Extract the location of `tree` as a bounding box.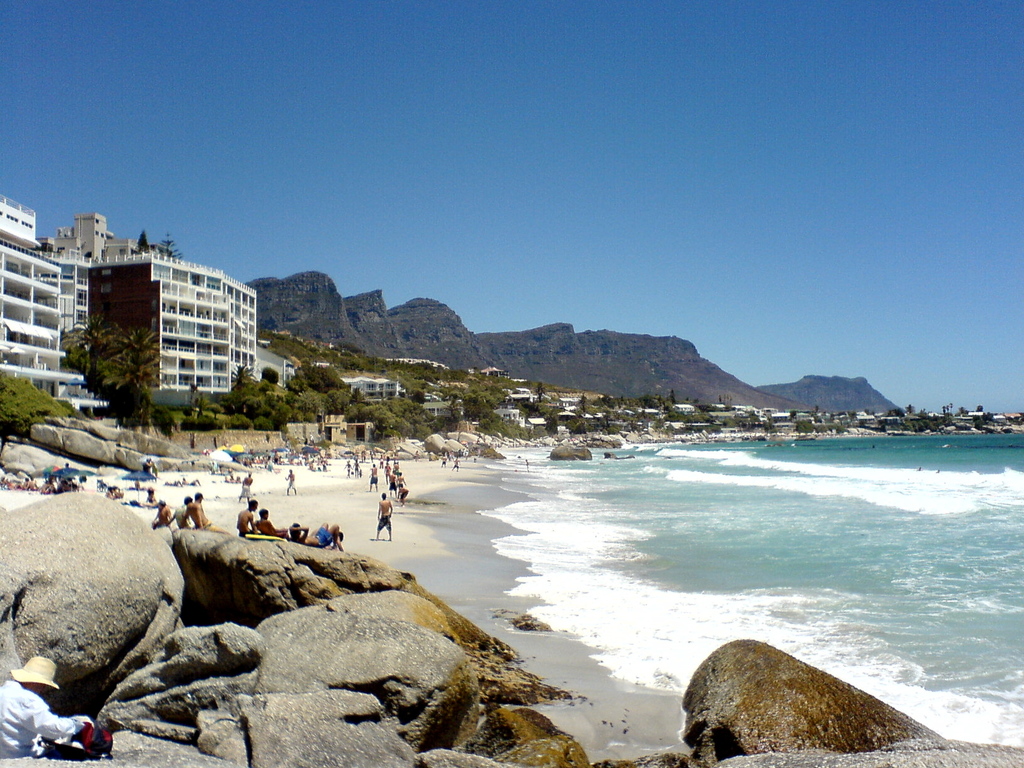
[left=303, top=362, right=340, bottom=386].
